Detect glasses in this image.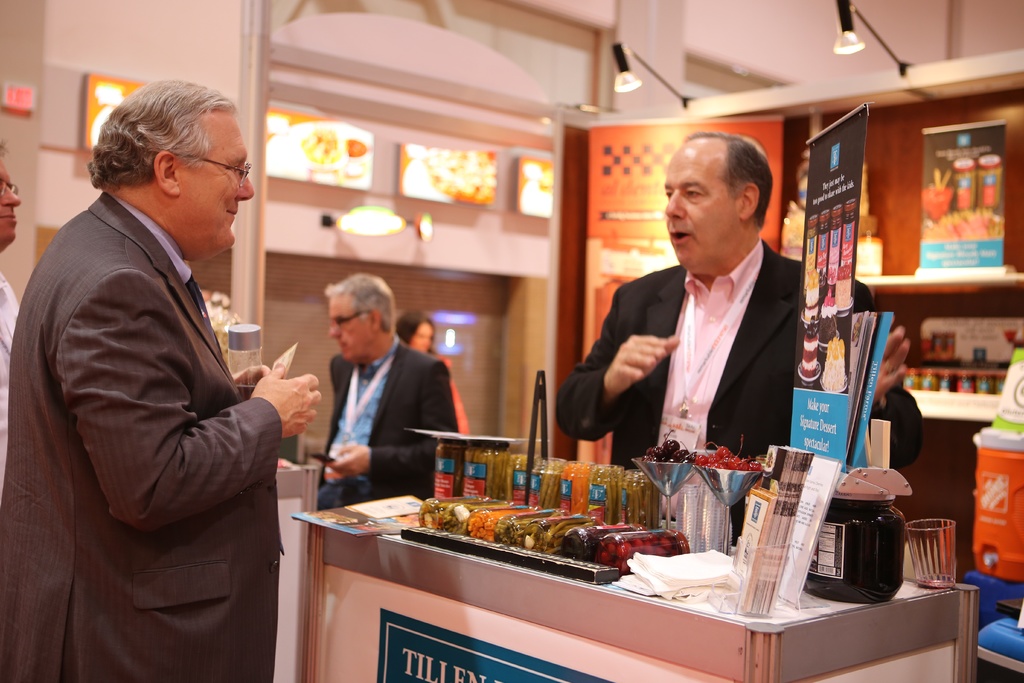
Detection: bbox=(0, 177, 19, 196).
